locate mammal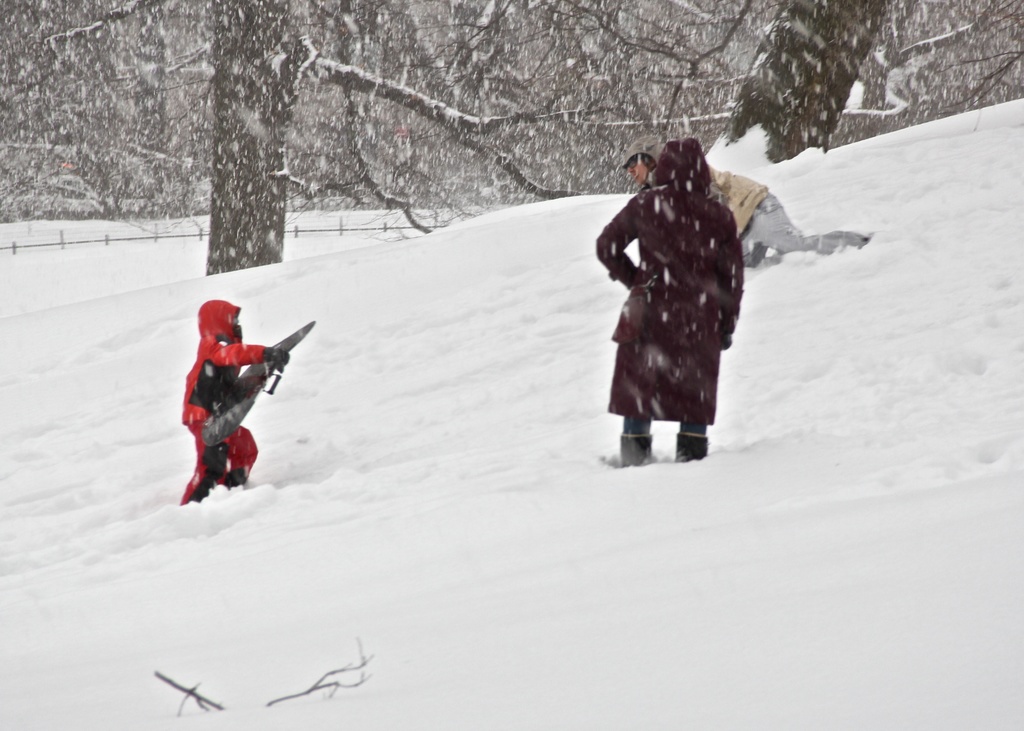
<bbox>612, 135, 876, 262</bbox>
